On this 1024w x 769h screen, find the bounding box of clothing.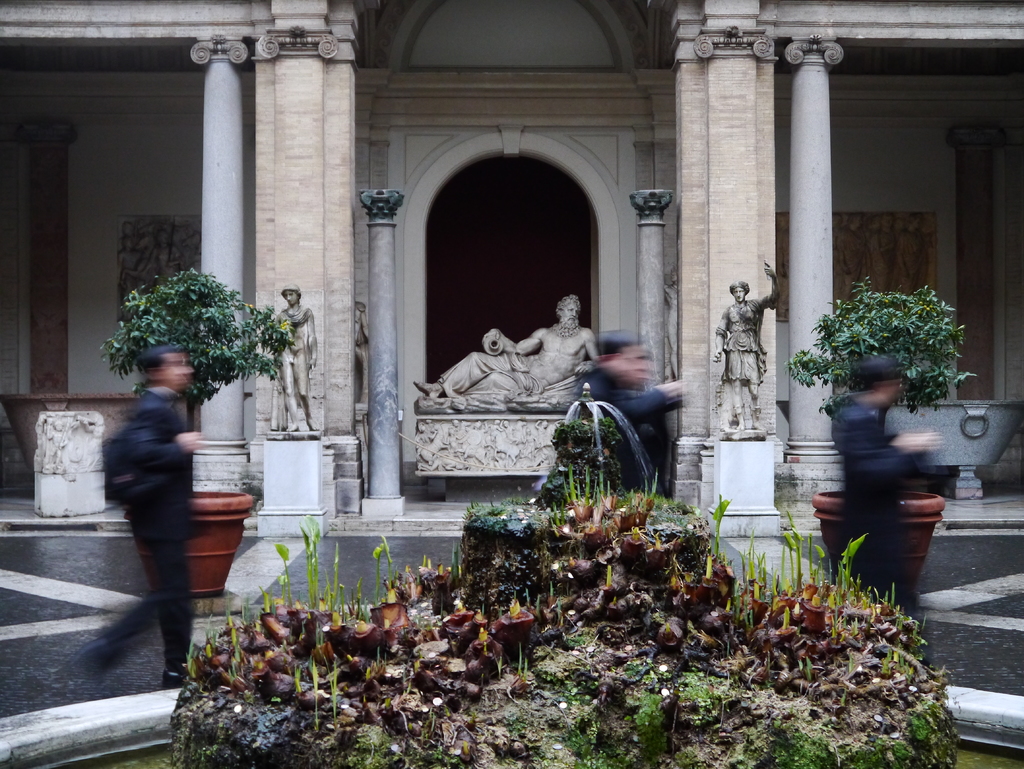
Bounding box: (x1=838, y1=400, x2=929, y2=667).
